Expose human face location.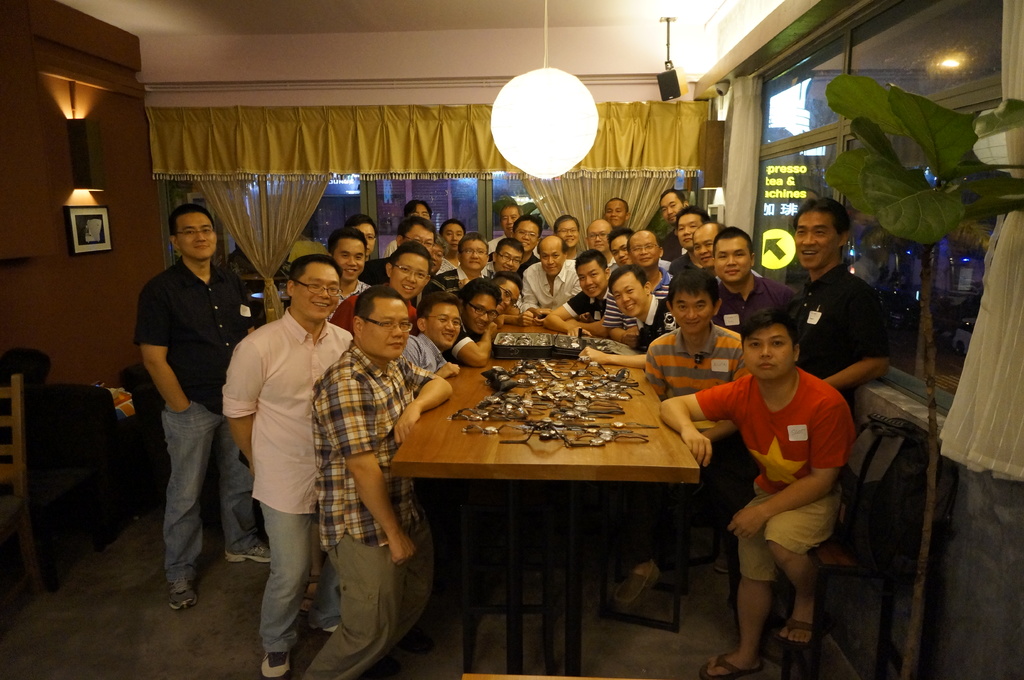
Exposed at (494, 246, 525, 273).
